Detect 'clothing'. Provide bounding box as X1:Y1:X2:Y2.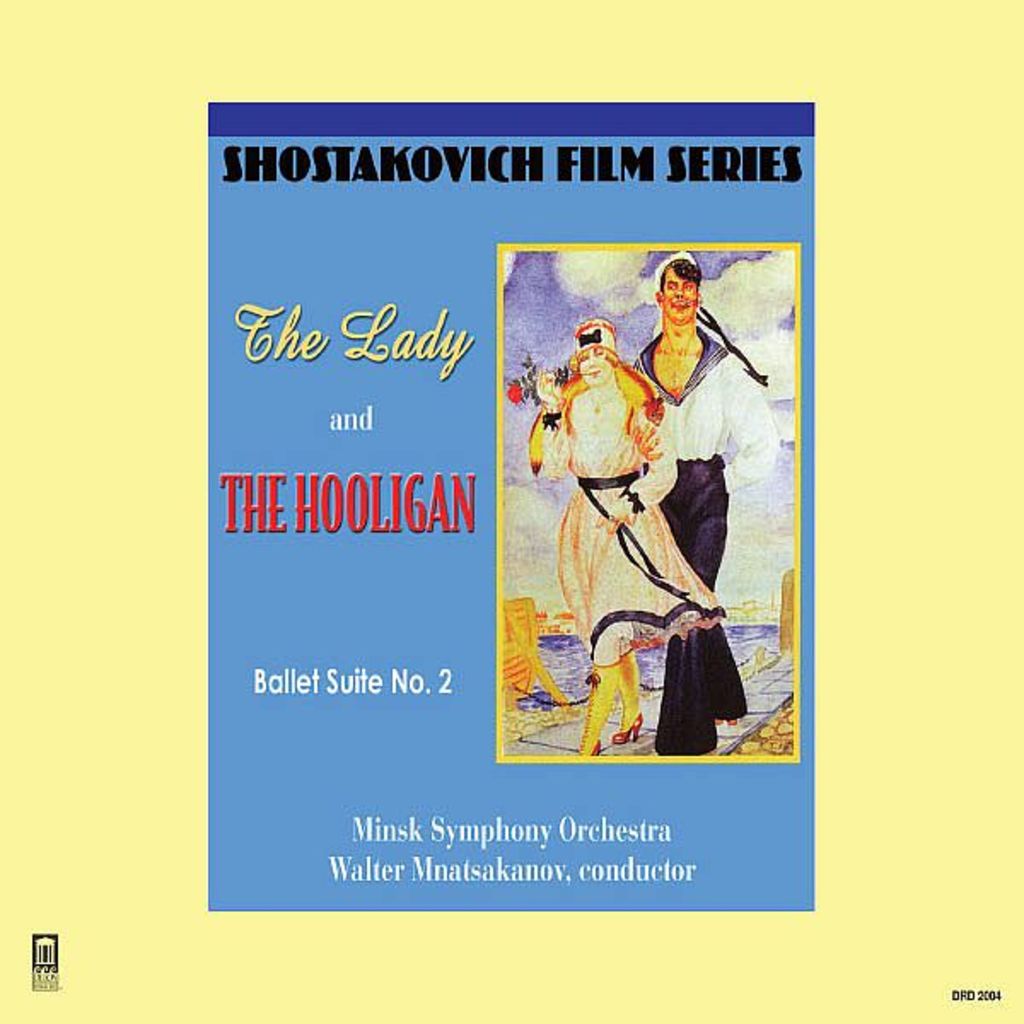
631:326:777:756.
